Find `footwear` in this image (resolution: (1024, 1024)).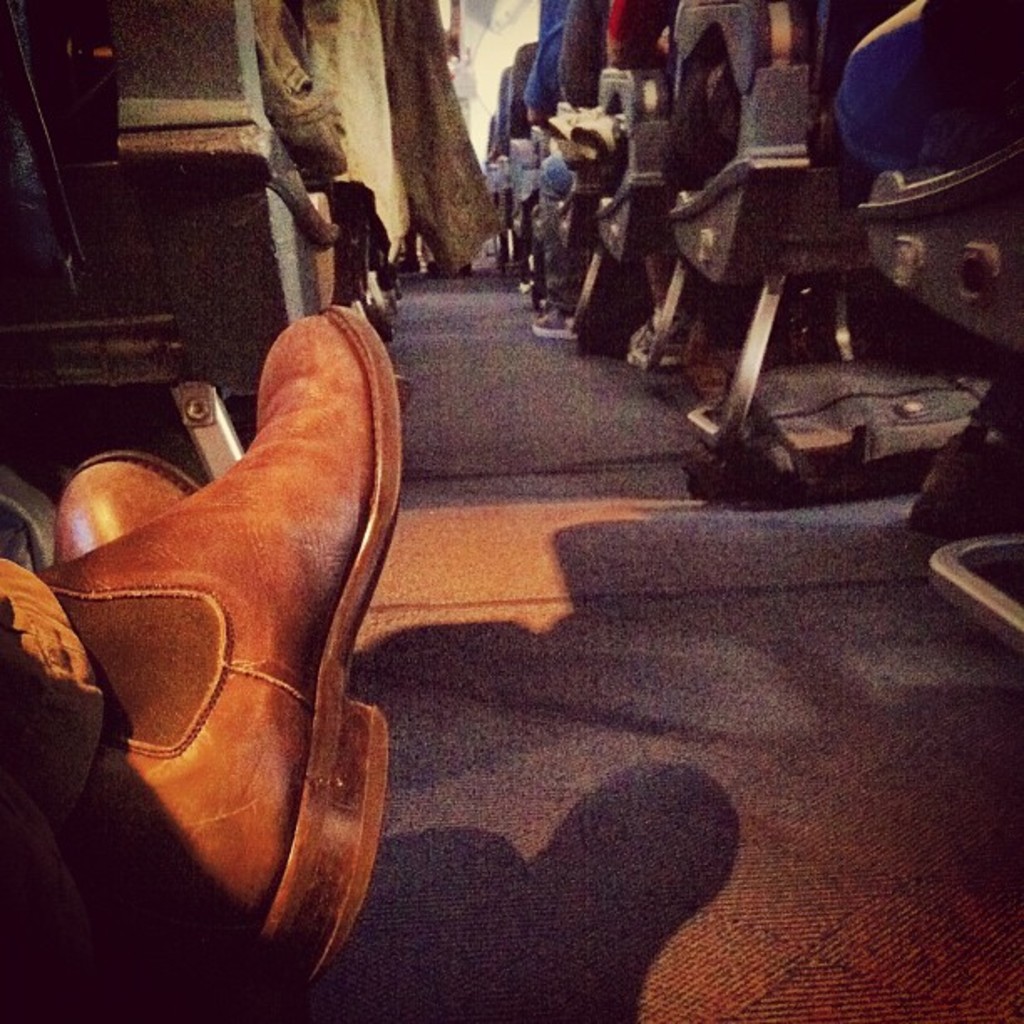
(left=52, top=450, right=214, bottom=569).
